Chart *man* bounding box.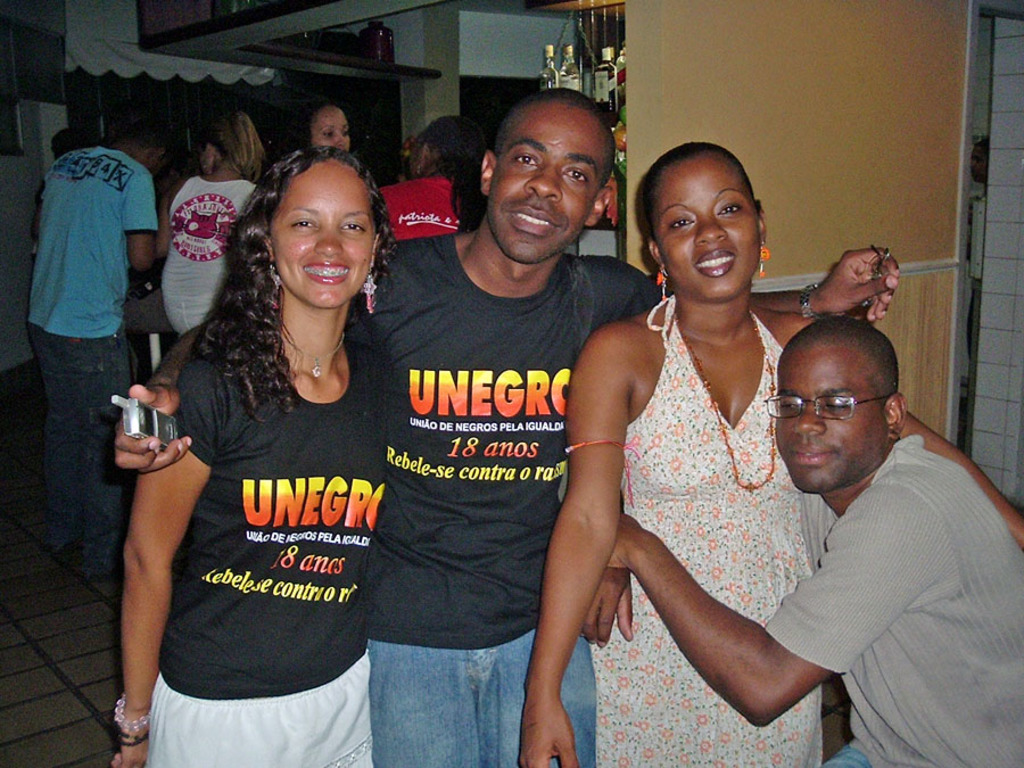
Charted: (386, 115, 485, 247).
